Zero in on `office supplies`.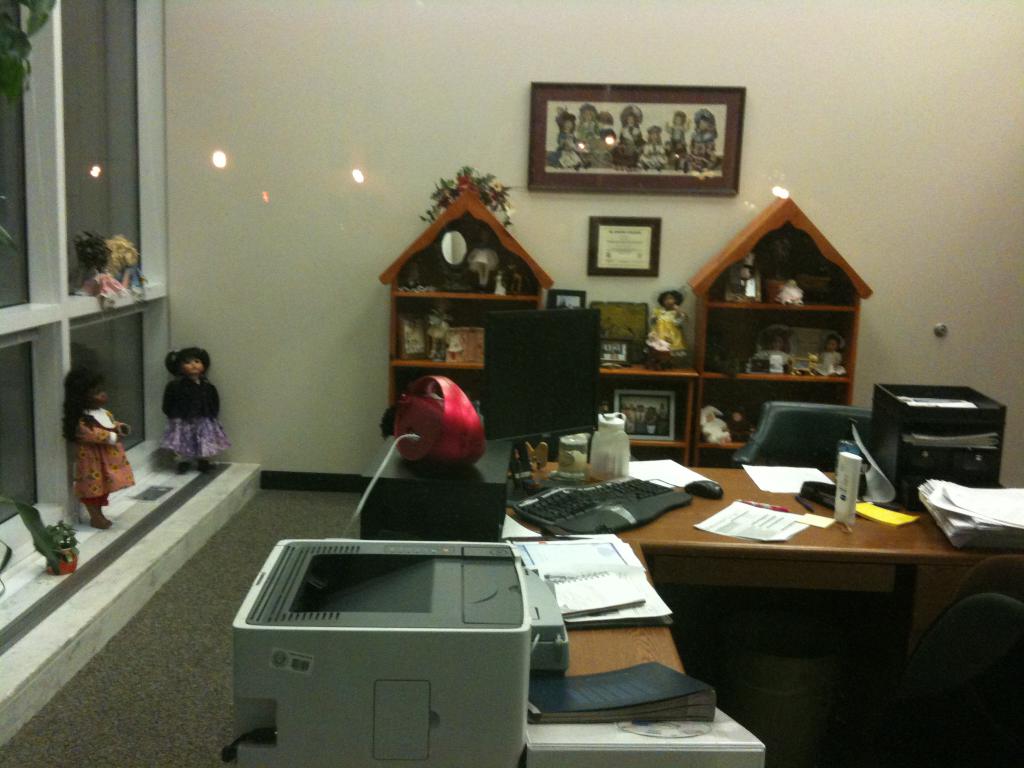
Zeroed in: x1=797 y1=511 x2=837 y2=528.
